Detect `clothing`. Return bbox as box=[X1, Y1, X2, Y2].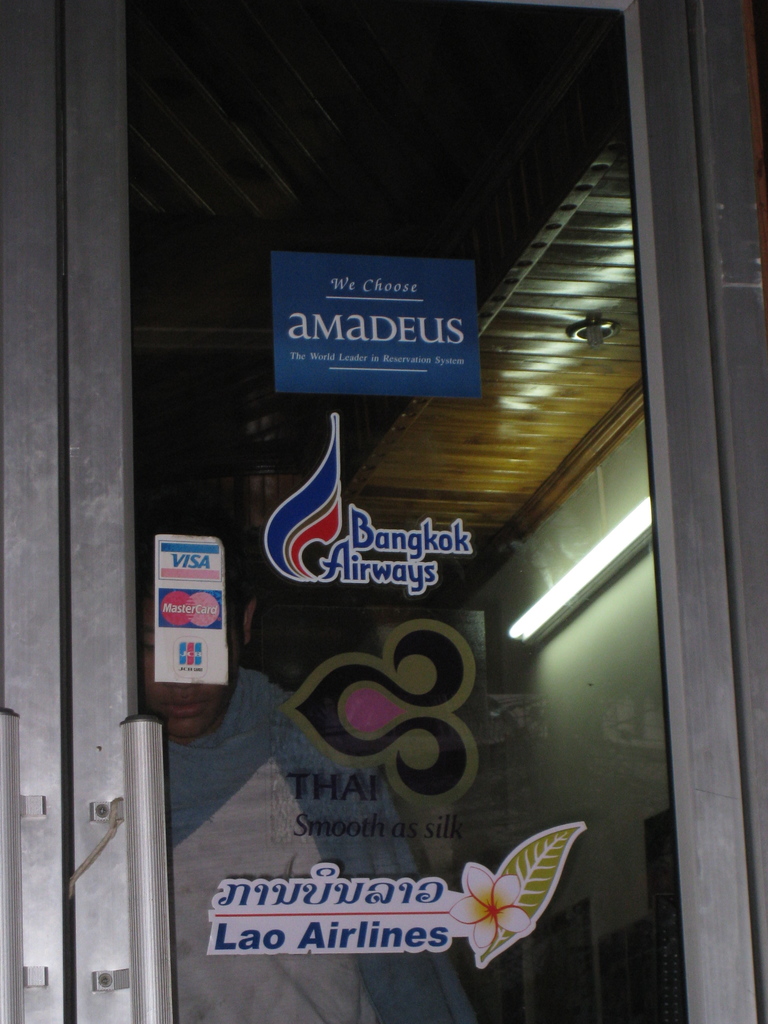
box=[156, 705, 472, 1021].
